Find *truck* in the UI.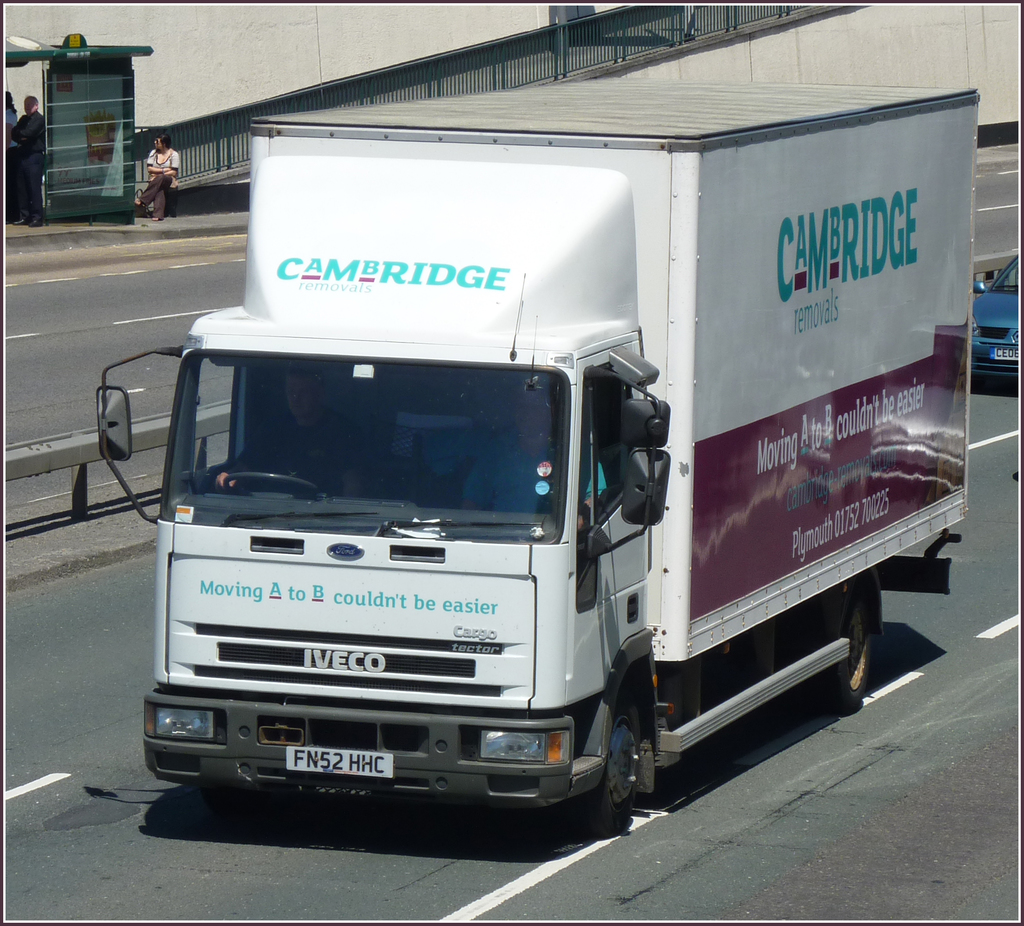
UI element at select_region(127, 17, 991, 852).
